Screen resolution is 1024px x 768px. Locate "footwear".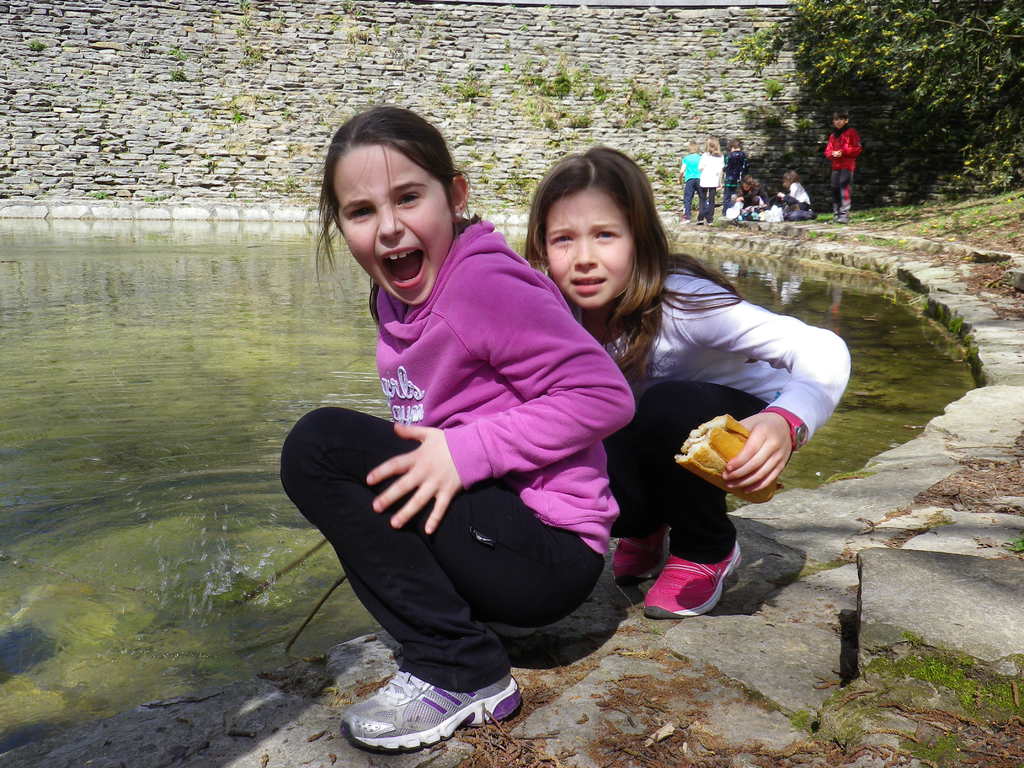
(678,218,689,227).
